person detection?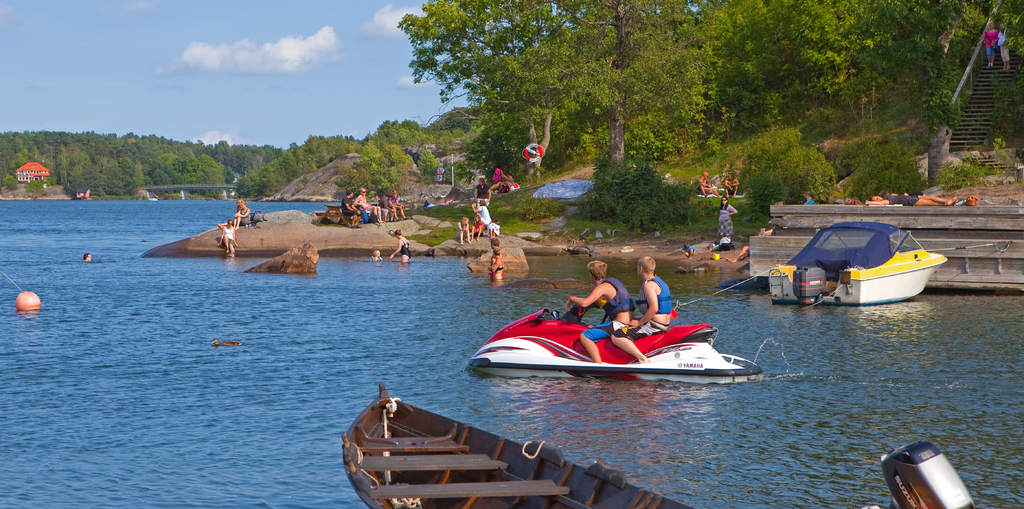
[869, 187, 958, 207]
